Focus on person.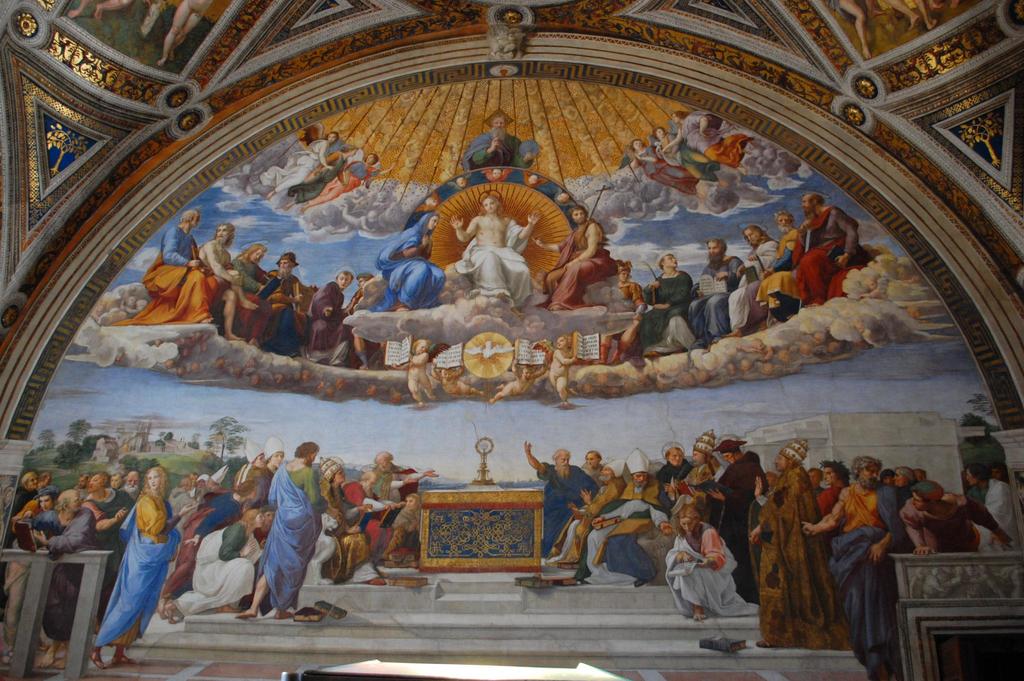
Focused at left=70, top=0, right=132, bottom=19.
